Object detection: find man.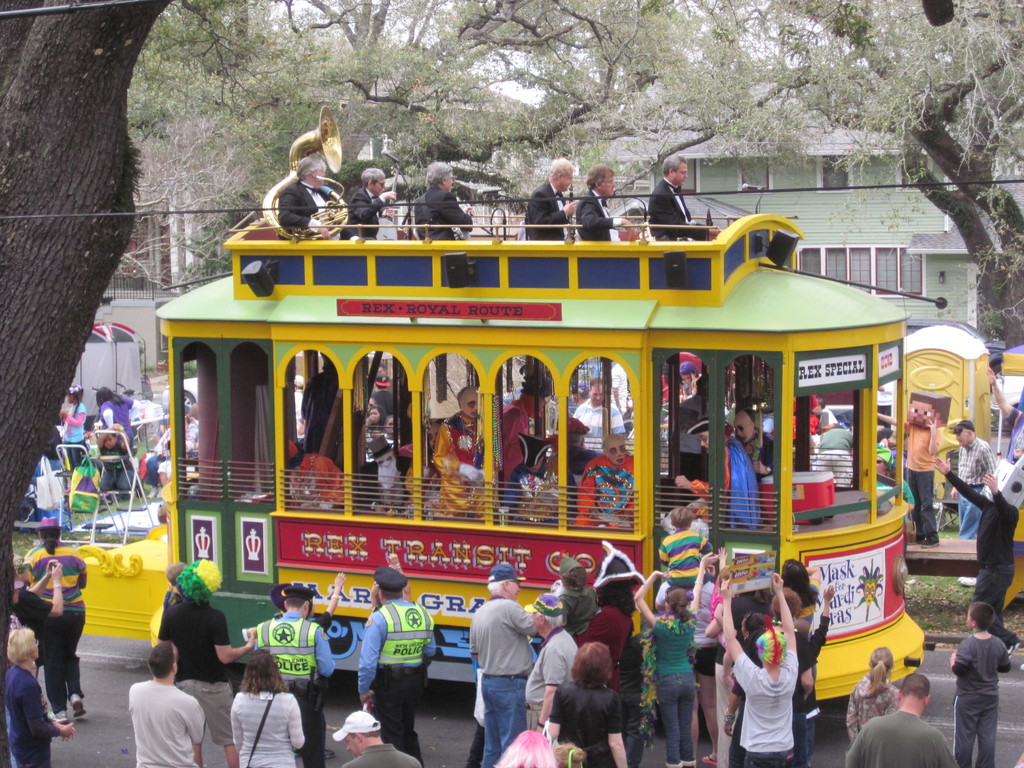
12:554:67:677.
